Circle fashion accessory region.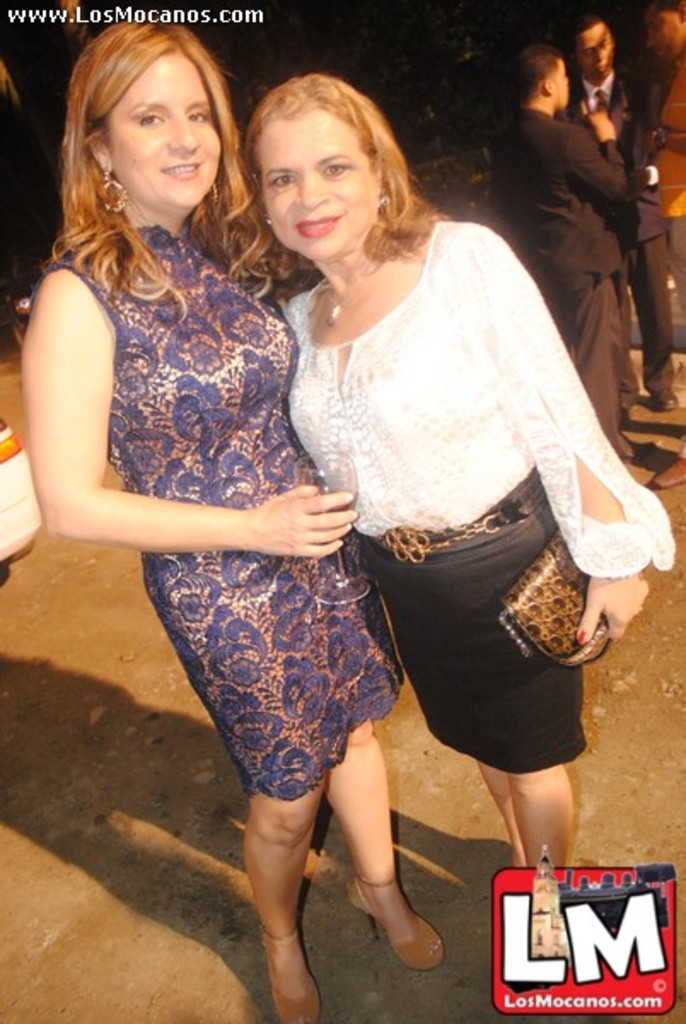
Region: 261 217 270 224.
